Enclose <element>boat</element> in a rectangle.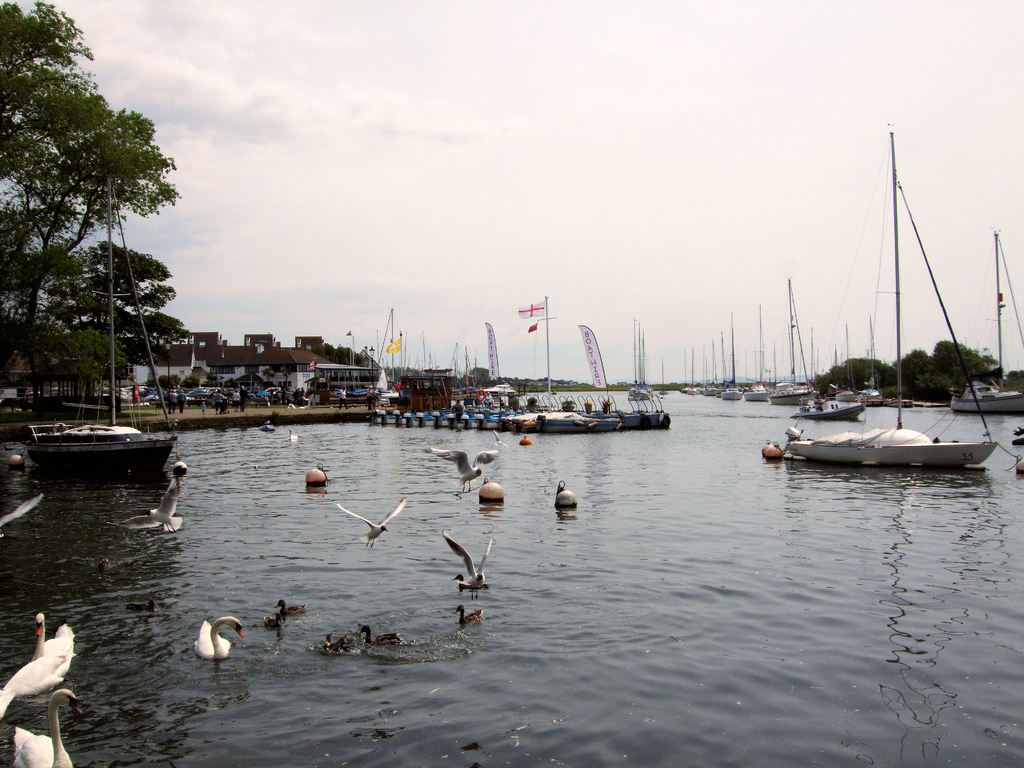
<box>17,175,179,478</box>.
